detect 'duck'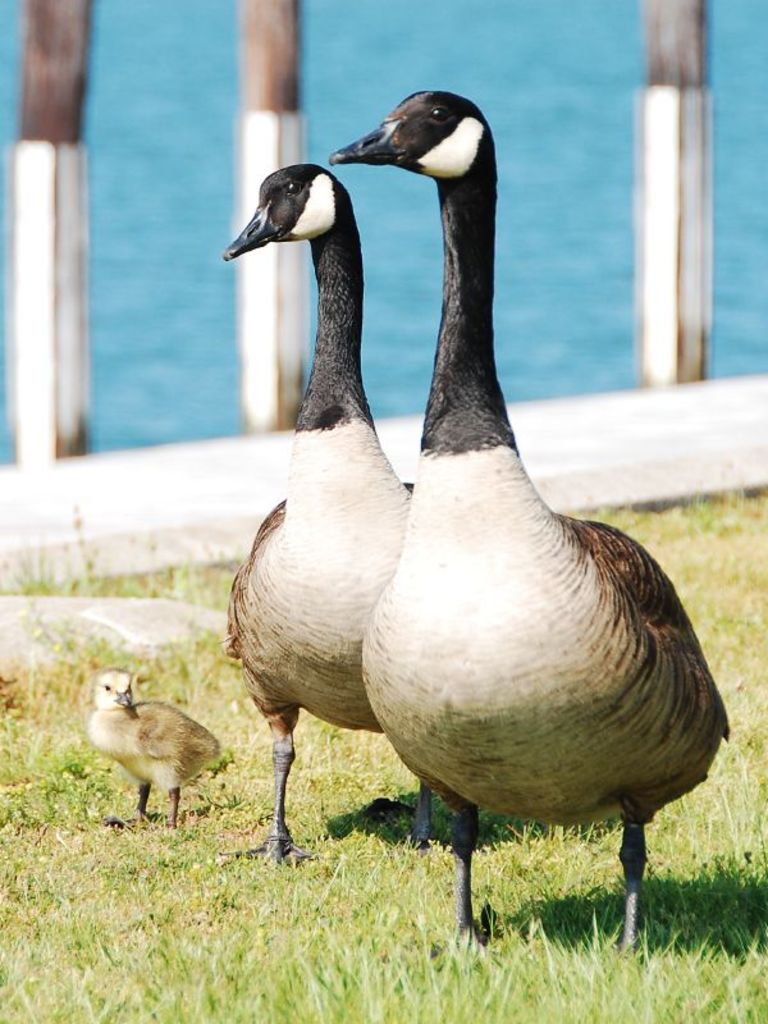
<bbox>224, 155, 434, 872</bbox>
